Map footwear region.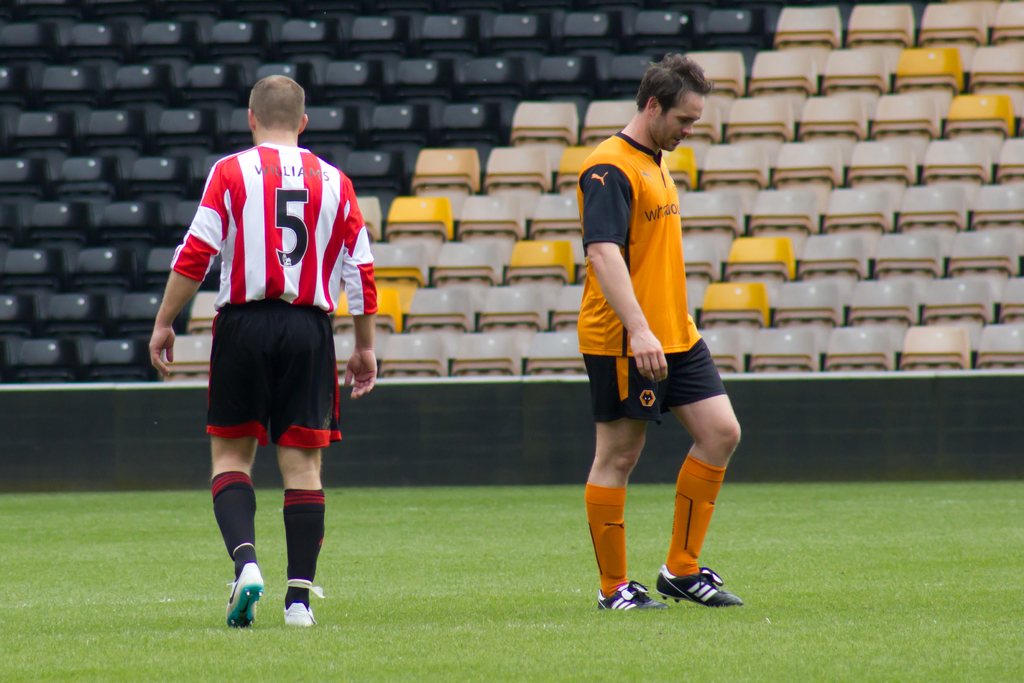
Mapped to bbox(593, 580, 666, 611).
